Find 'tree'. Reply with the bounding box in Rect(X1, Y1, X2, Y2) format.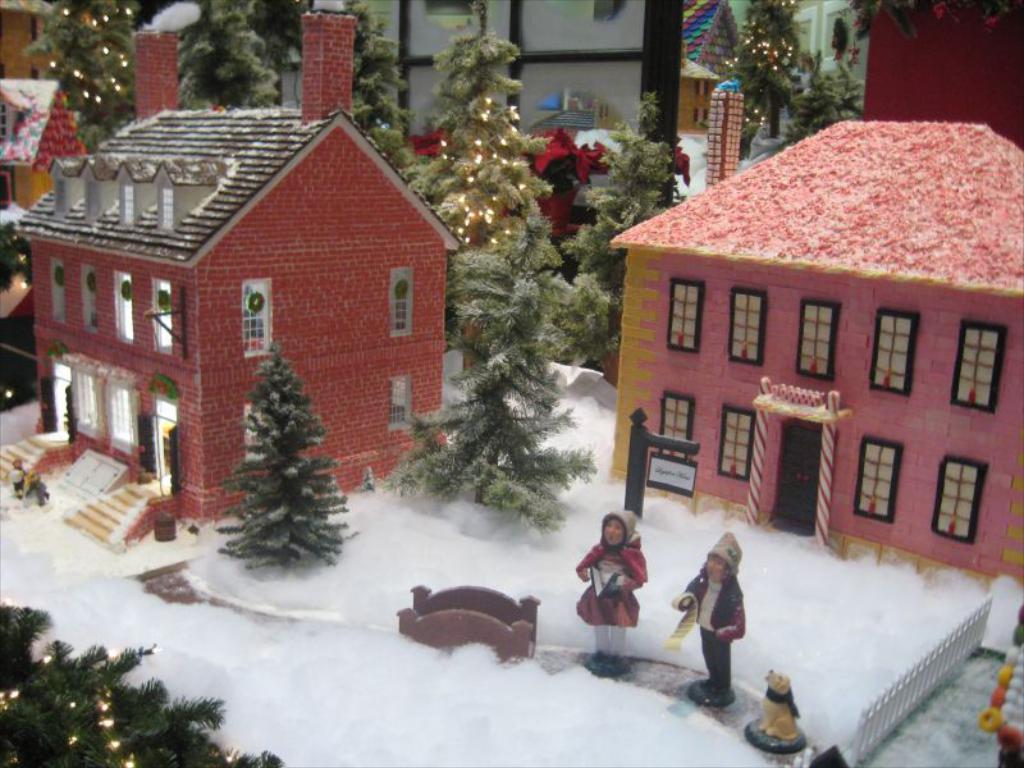
Rect(728, 0, 801, 132).
